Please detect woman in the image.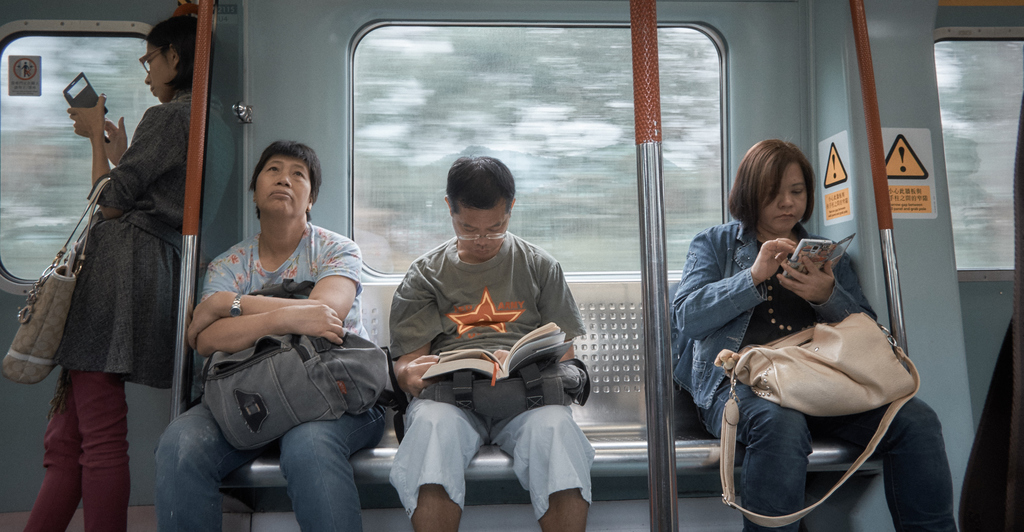
22:14:237:531.
